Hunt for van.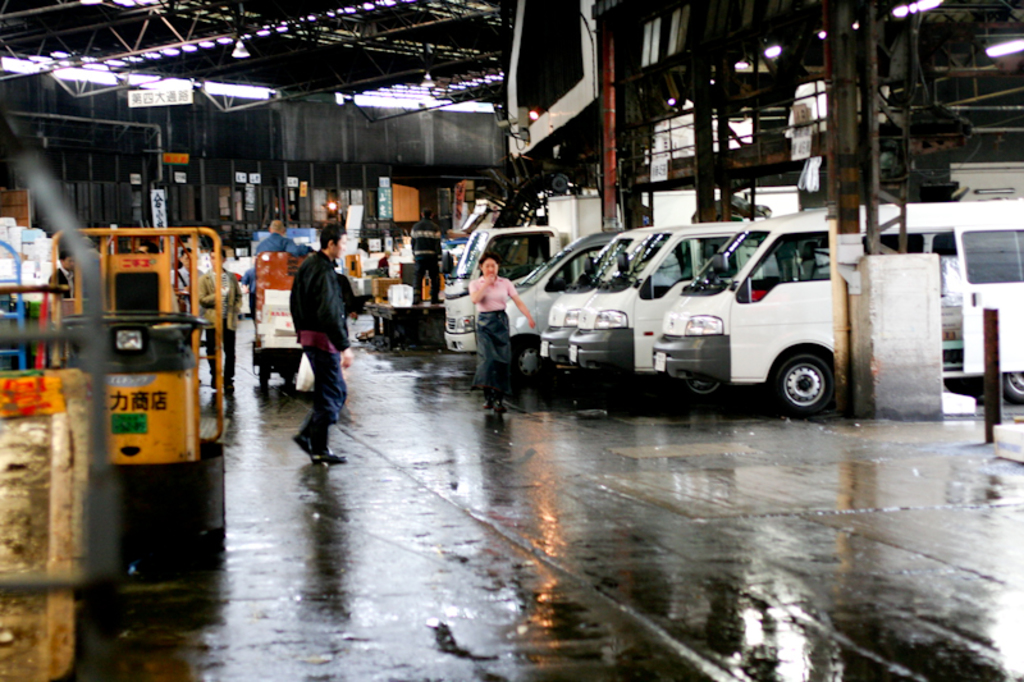
Hunted down at [531, 221, 774, 370].
